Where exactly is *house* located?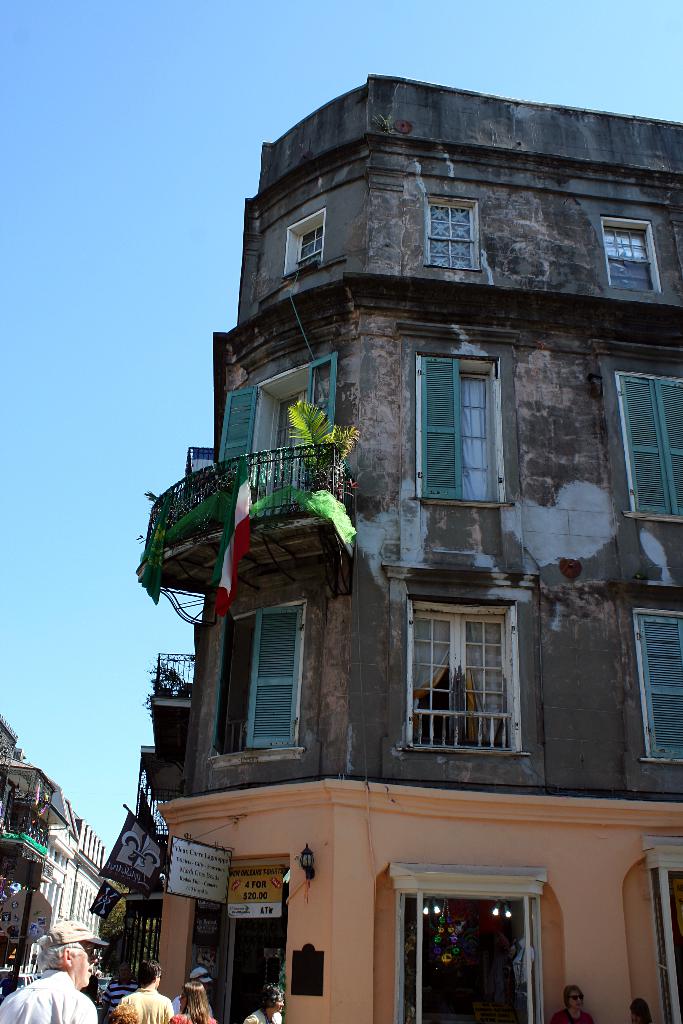
Its bounding box is x1=0 y1=713 x2=105 y2=1005.
